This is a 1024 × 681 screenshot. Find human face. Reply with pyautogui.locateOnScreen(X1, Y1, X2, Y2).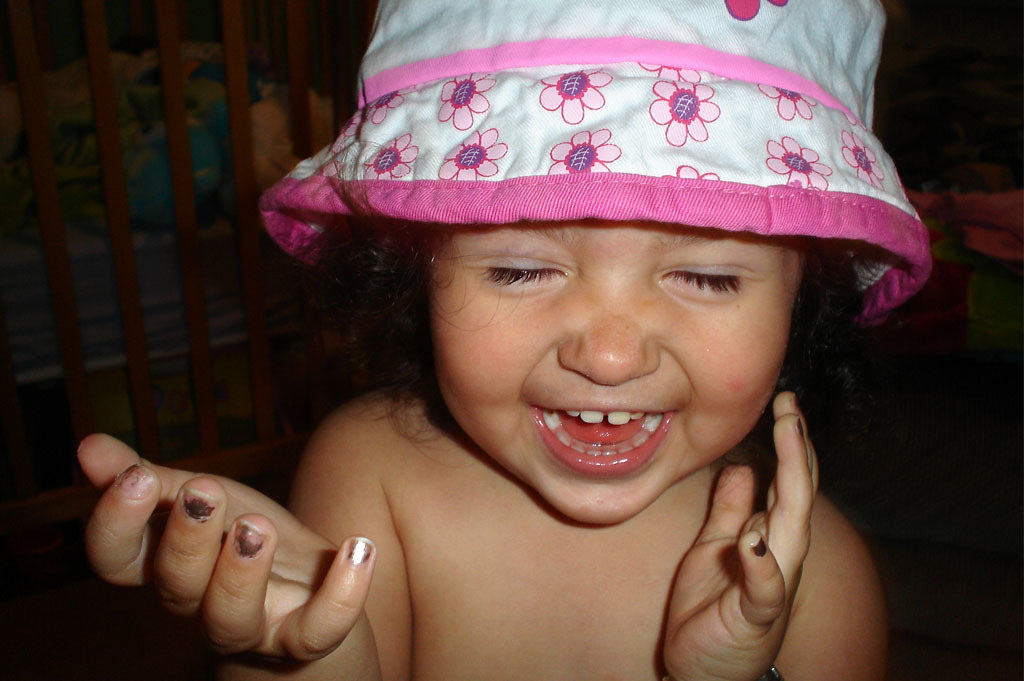
pyautogui.locateOnScreen(436, 222, 801, 526).
